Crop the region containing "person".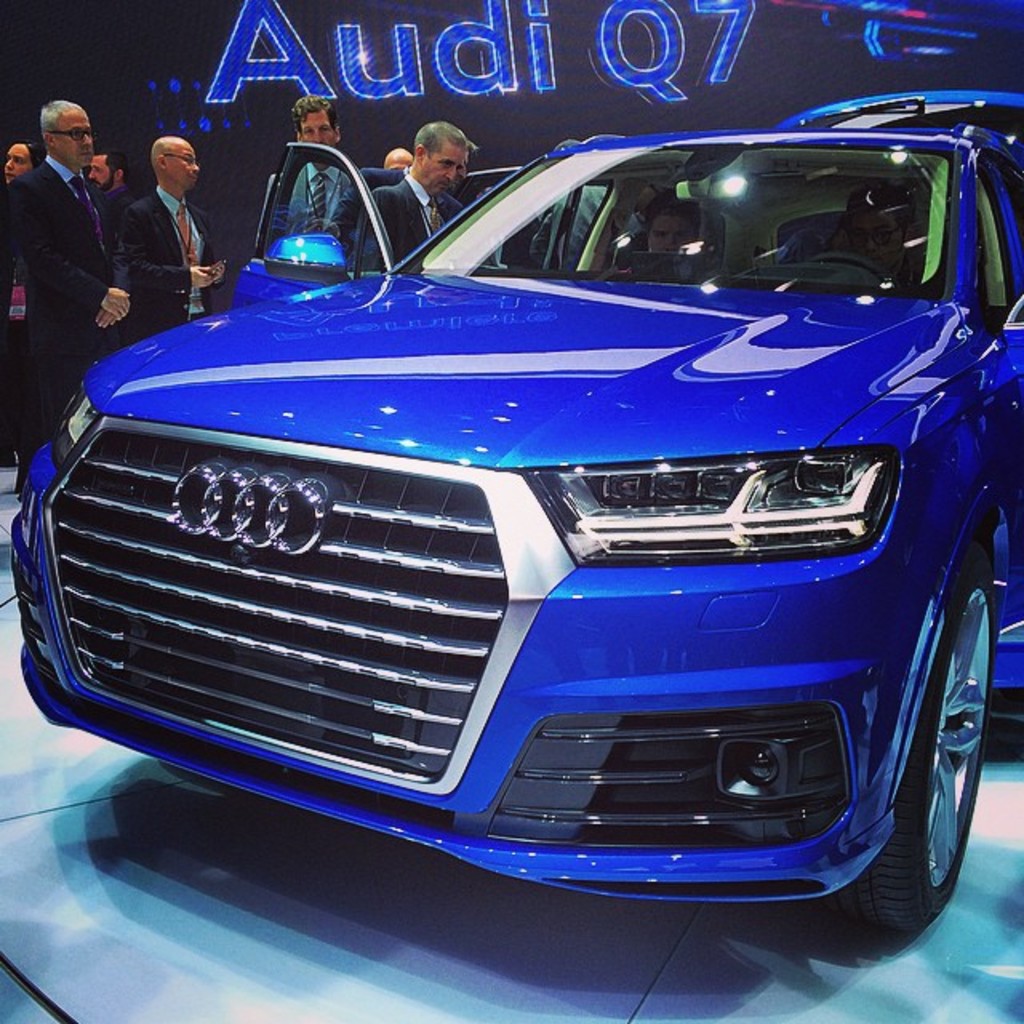
Crop region: select_region(123, 134, 226, 344).
